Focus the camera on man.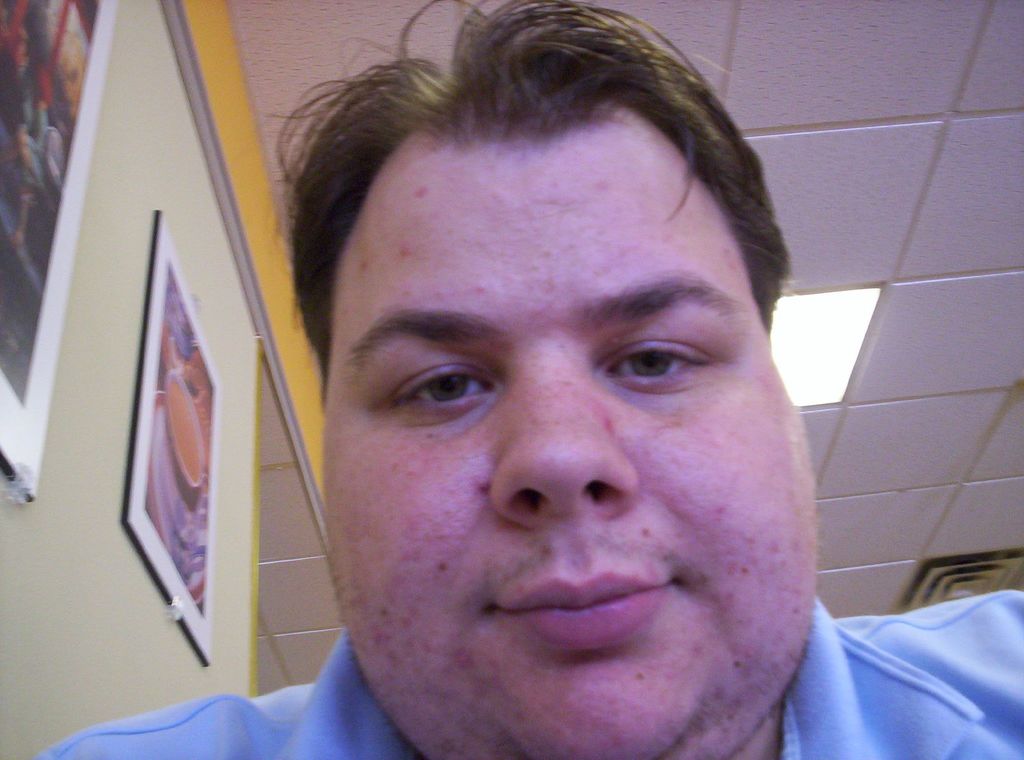
Focus region: 34/0/1023/759.
